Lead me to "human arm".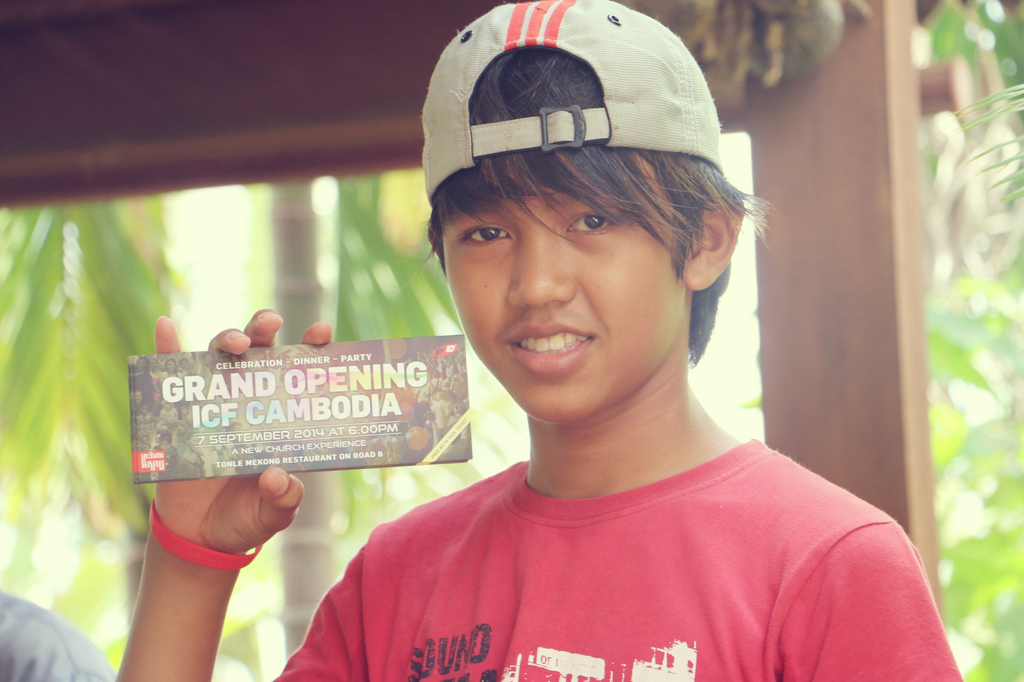
Lead to 748:513:977:681.
